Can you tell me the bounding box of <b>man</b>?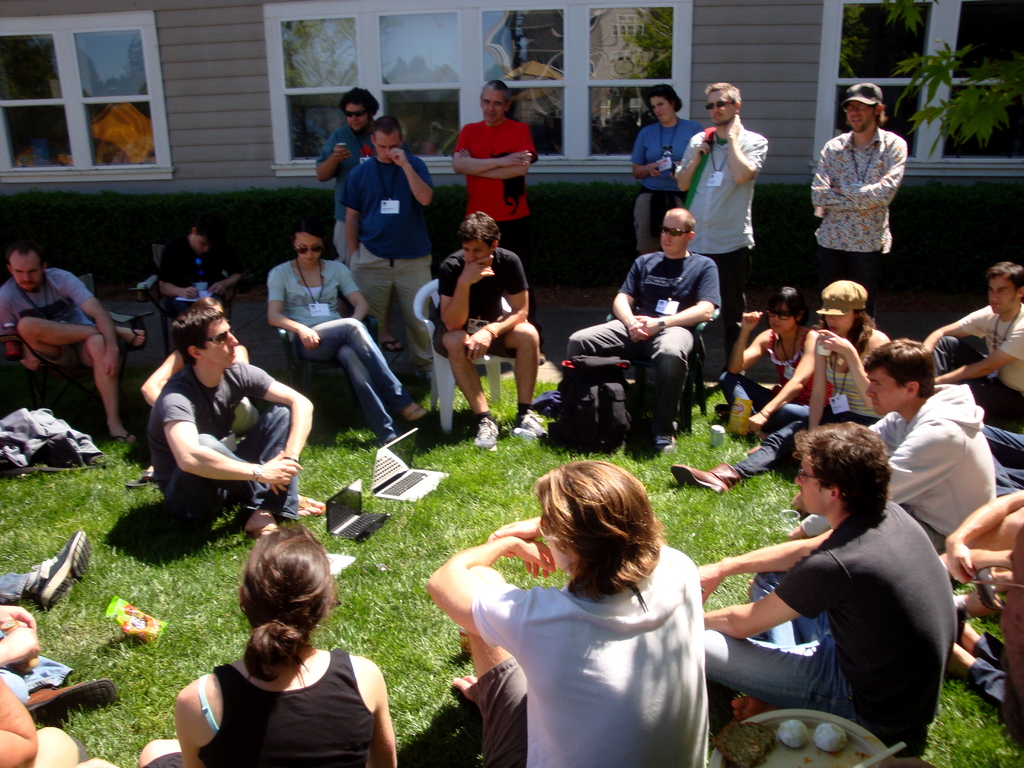
674,79,767,373.
